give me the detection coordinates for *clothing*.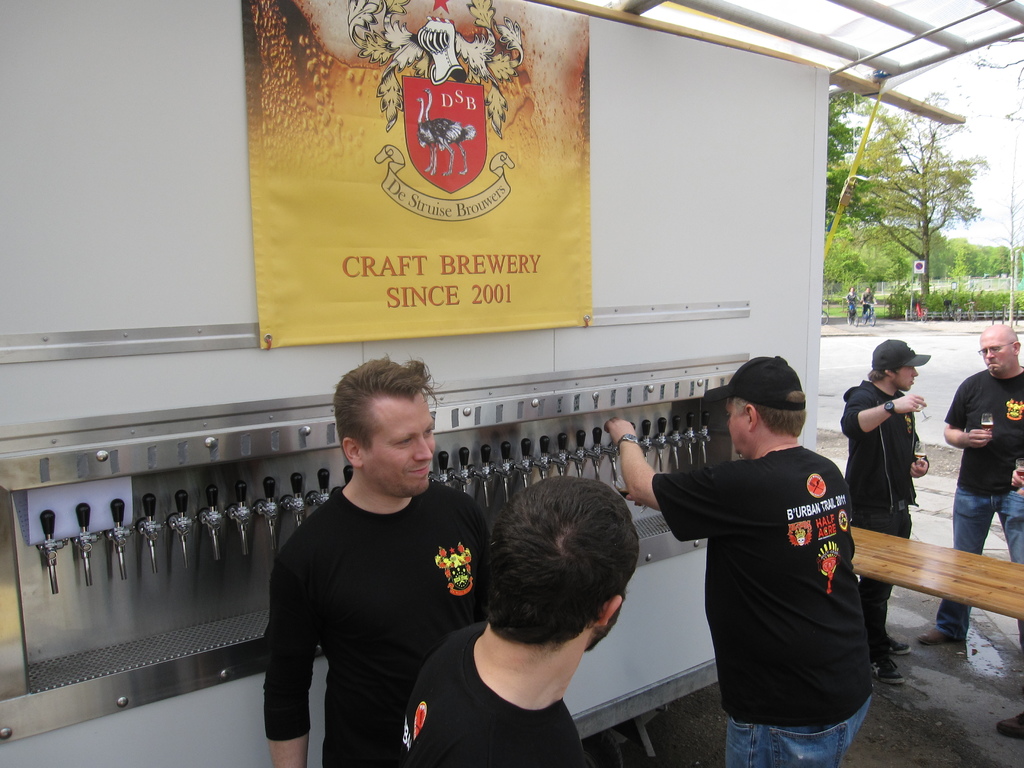
BBox(662, 410, 884, 742).
